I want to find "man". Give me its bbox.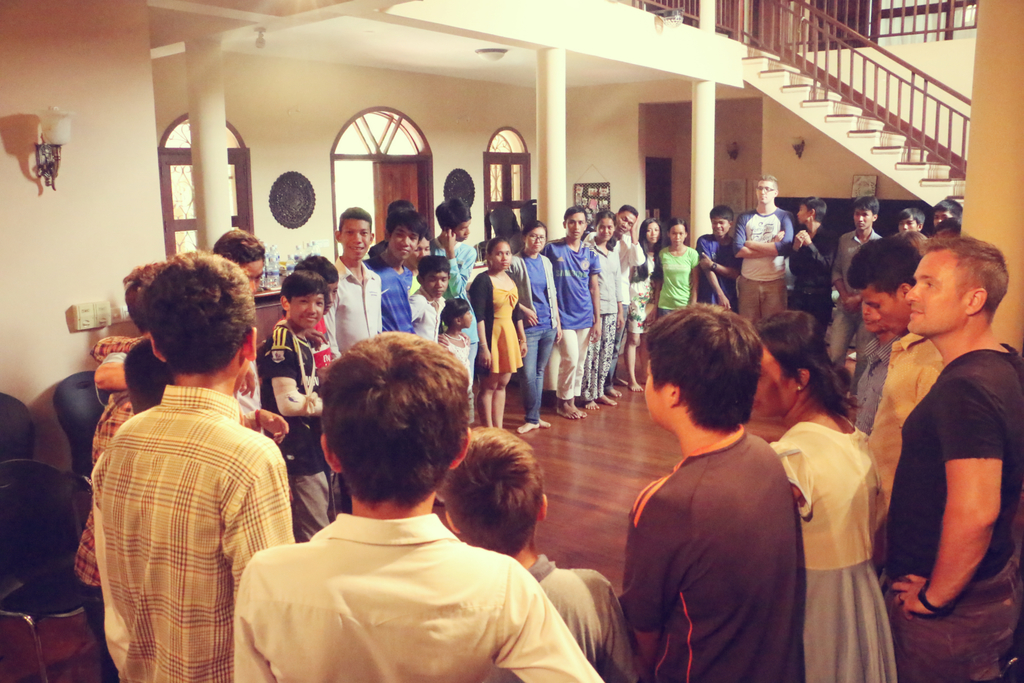
region(796, 197, 829, 336).
